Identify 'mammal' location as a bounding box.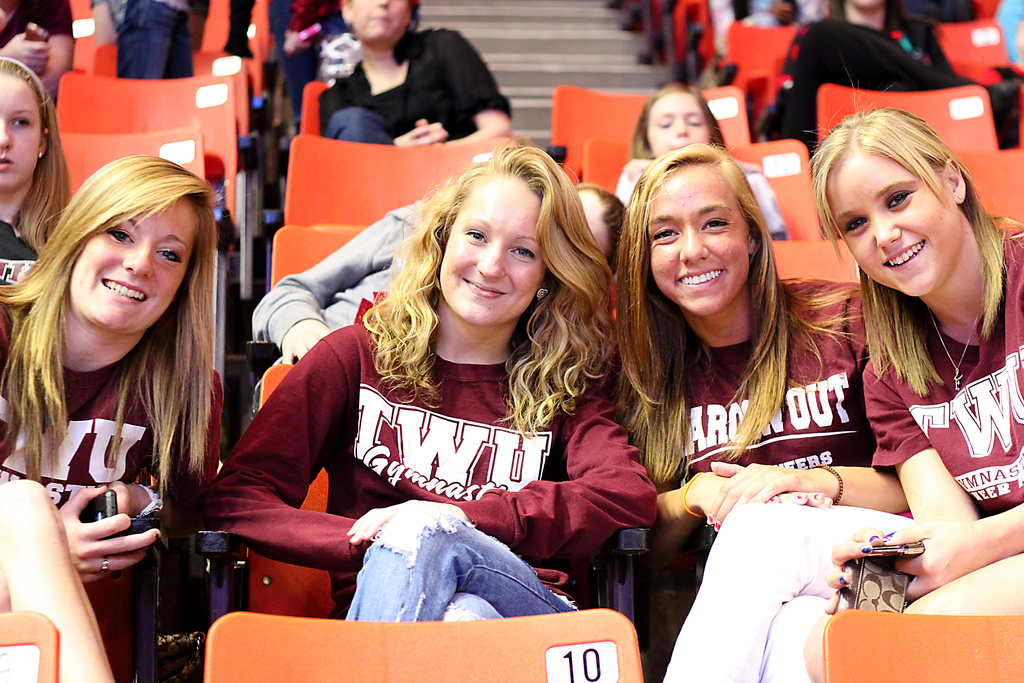
(x1=97, y1=0, x2=197, y2=85).
